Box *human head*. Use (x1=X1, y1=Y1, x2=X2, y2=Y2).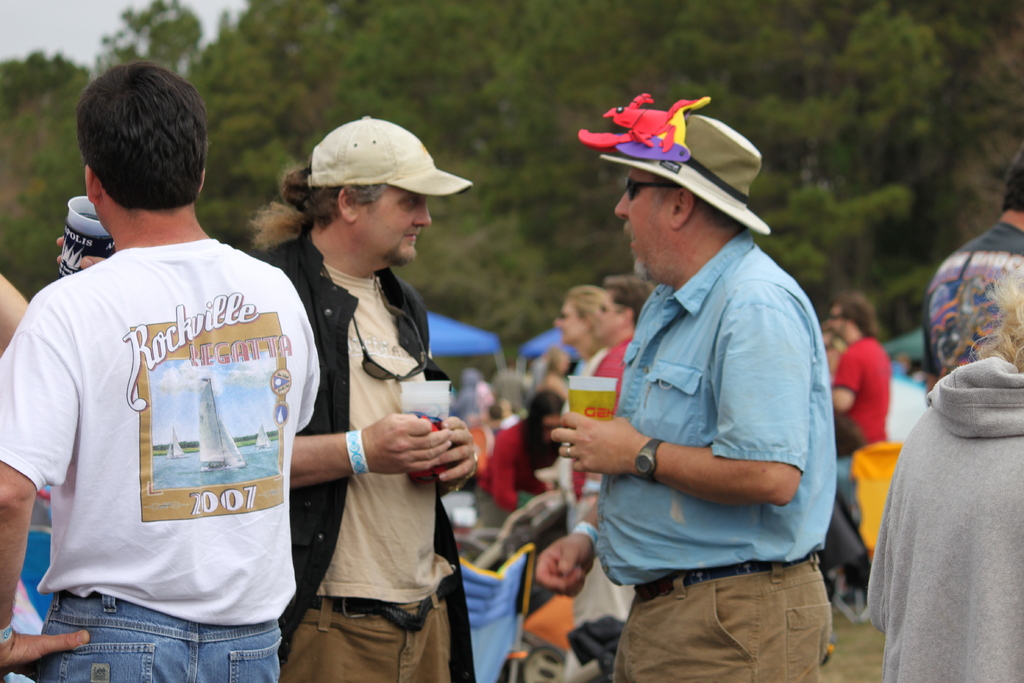
(x1=304, y1=115, x2=430, y2=265).
